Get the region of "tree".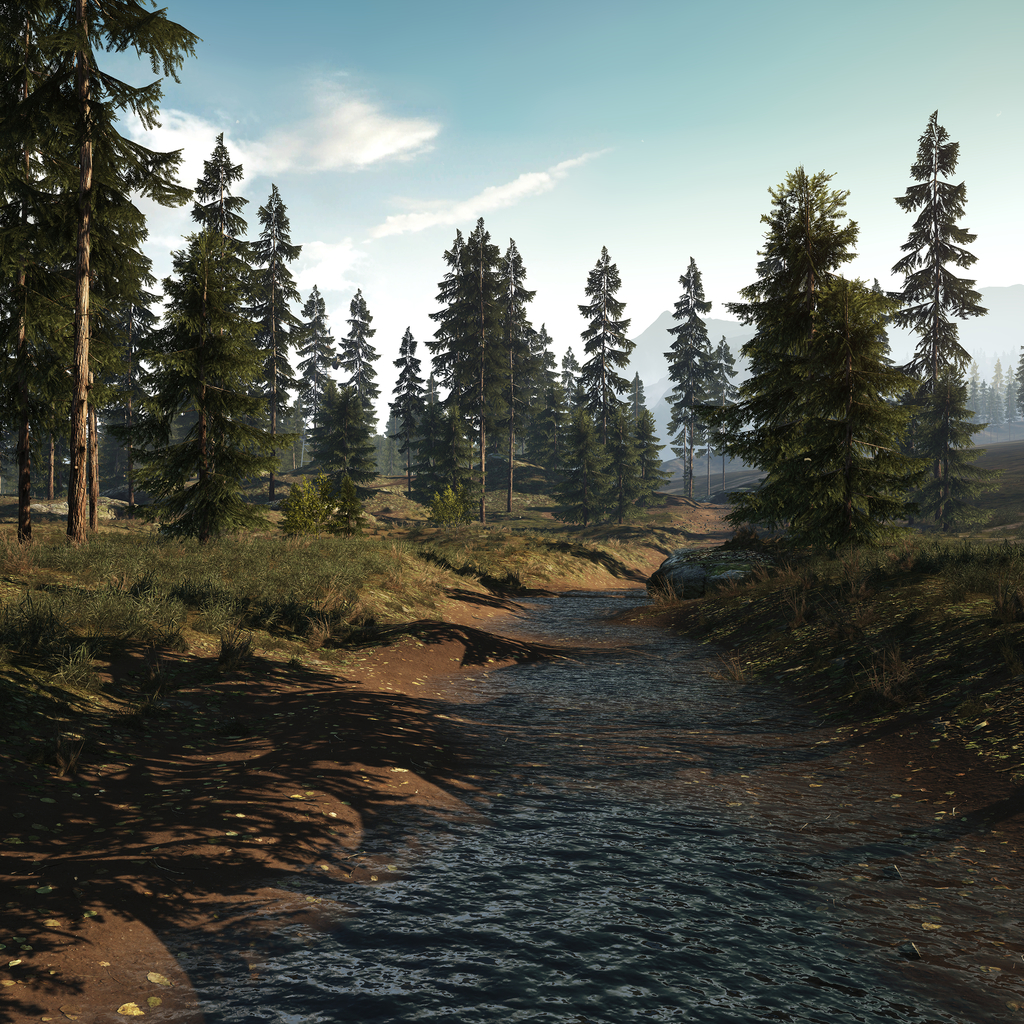
586,235,637,527.
